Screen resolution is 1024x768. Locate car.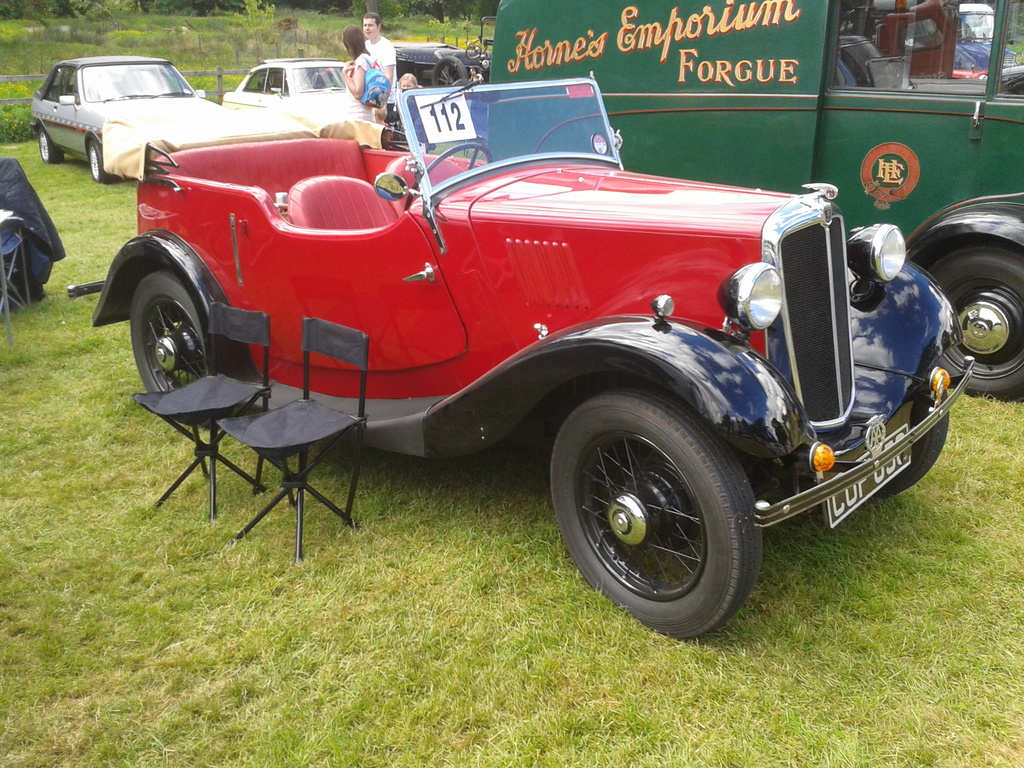
locate(219, 56, 349, 127).
